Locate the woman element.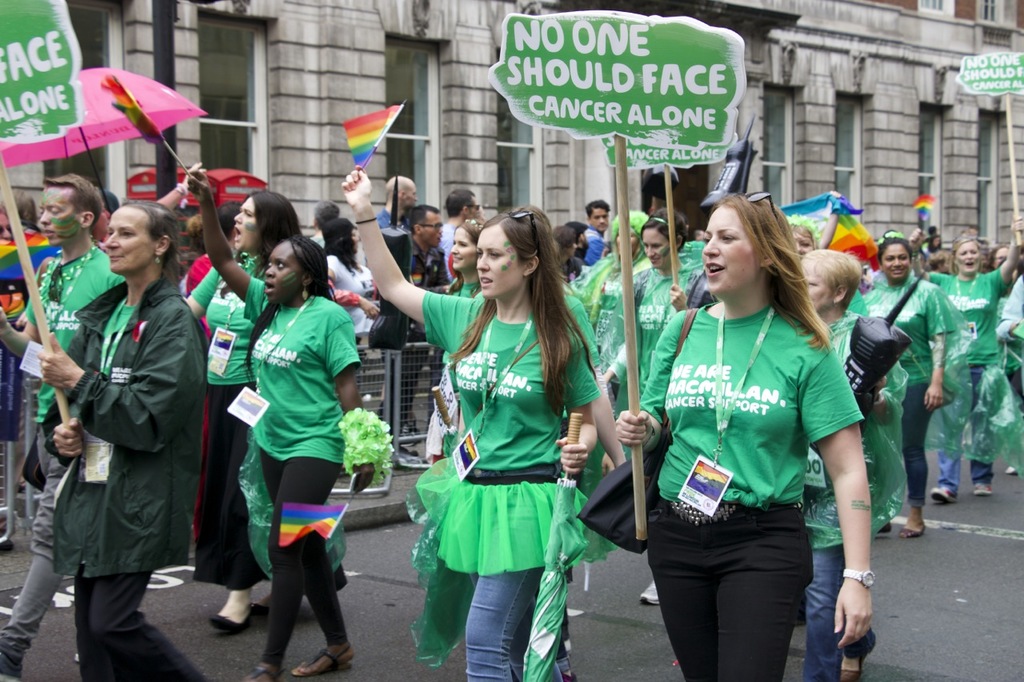
Element bbox: left=425, top=216, right=482, bottom=462.
